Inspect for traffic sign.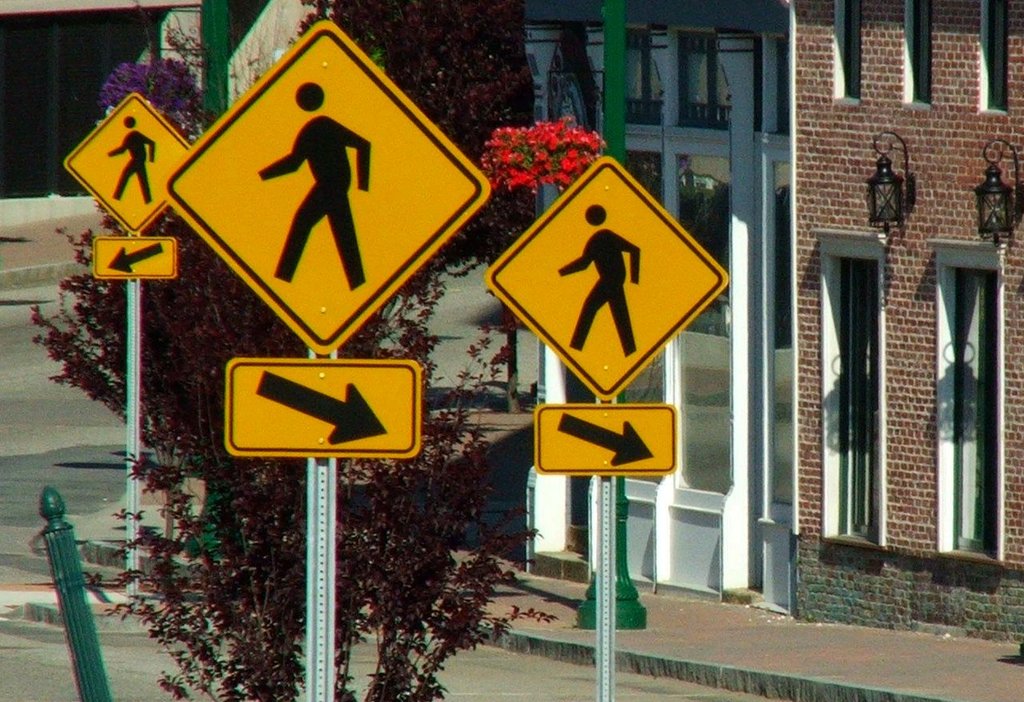
Inspection: select_region(530, 399, 678, 476).
